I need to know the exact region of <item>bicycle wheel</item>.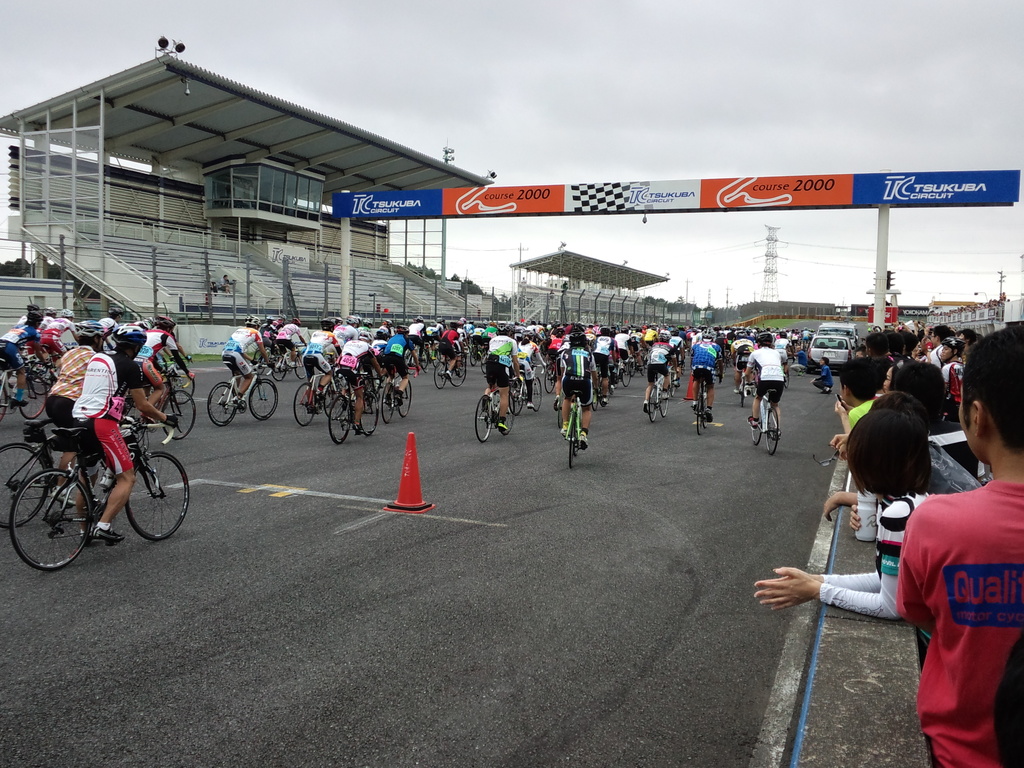
Region: <box>694,396,704,434</box>.
